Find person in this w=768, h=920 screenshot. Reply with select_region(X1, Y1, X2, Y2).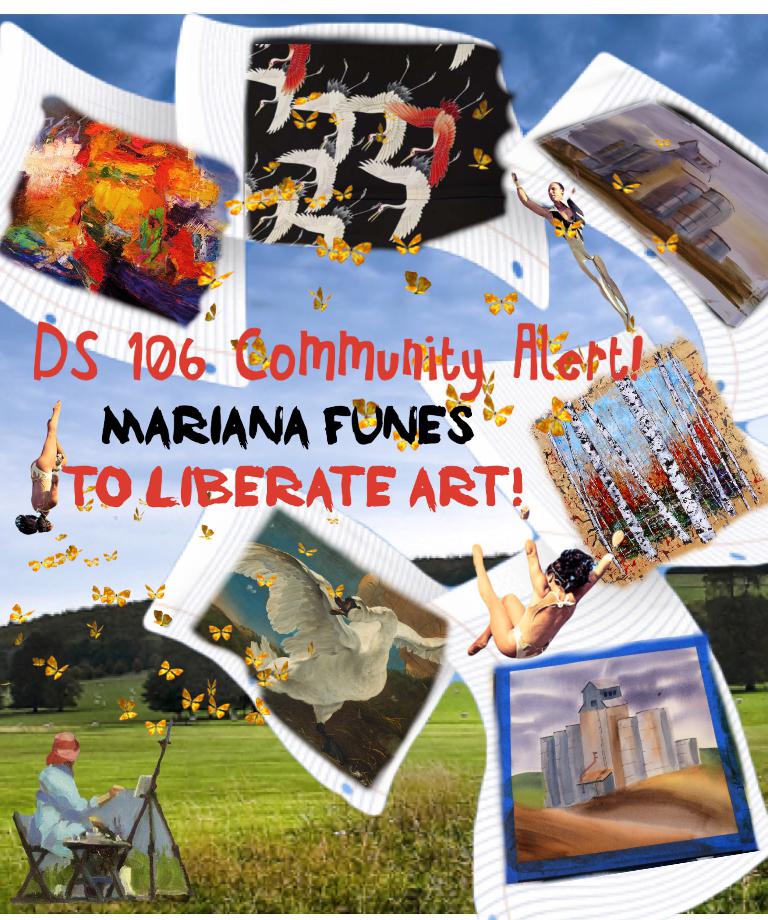
select_region(23, 730, 116, 895).
